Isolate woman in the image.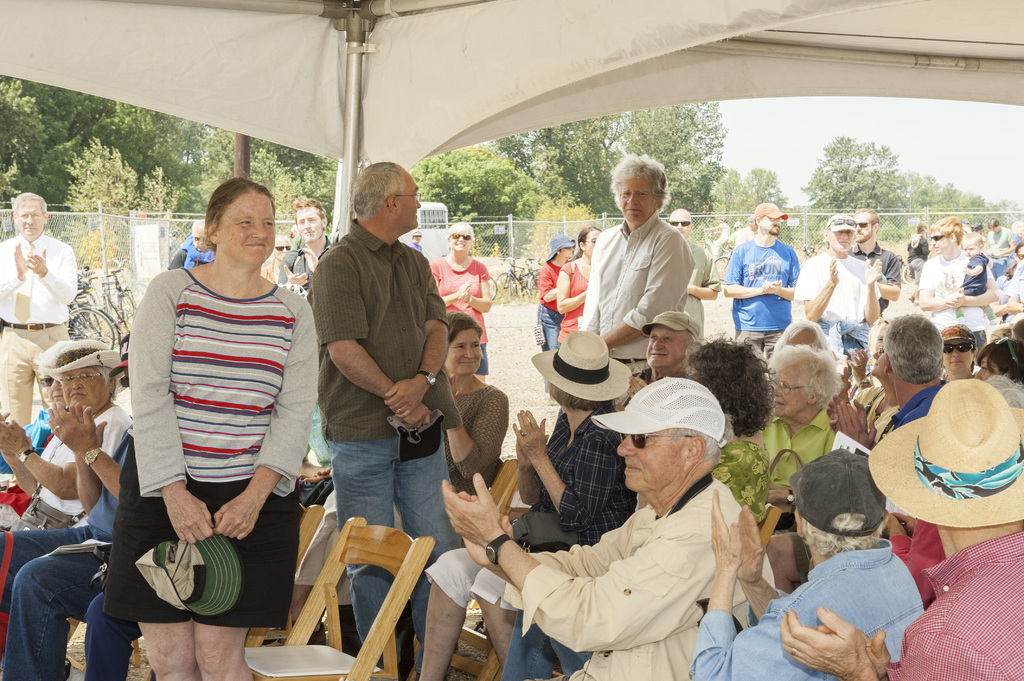
Isolated region: {"left": 534, "top": 236, "right": 571, "bottom": 351}.
